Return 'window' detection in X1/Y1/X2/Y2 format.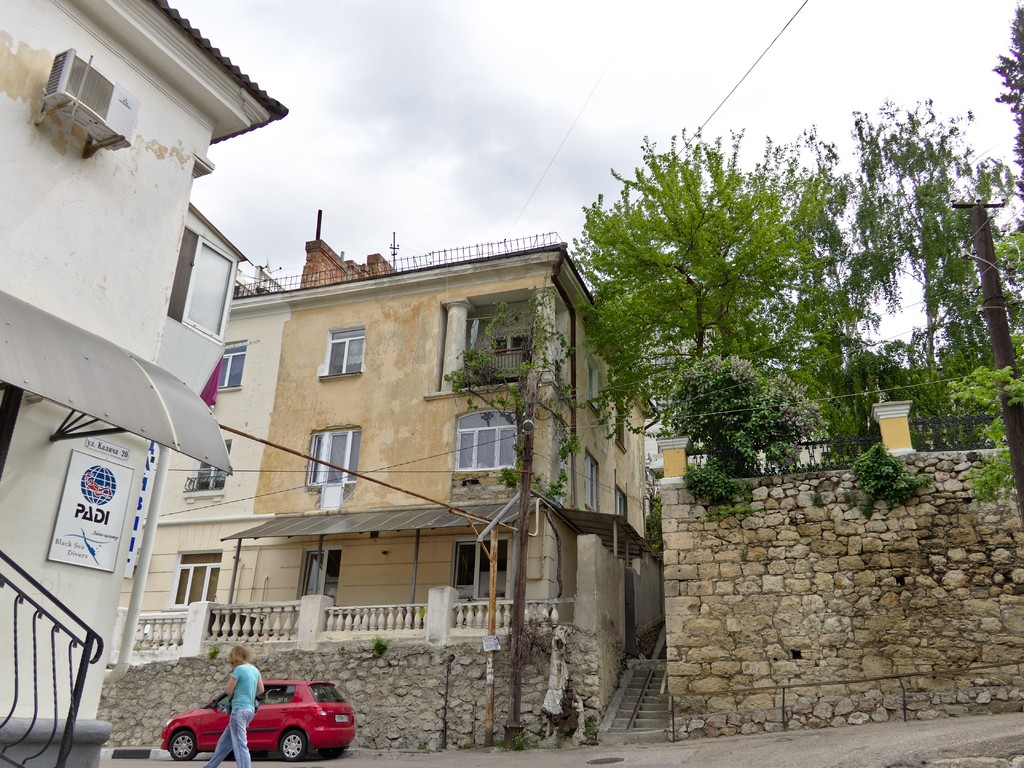
453/416/539/471.
